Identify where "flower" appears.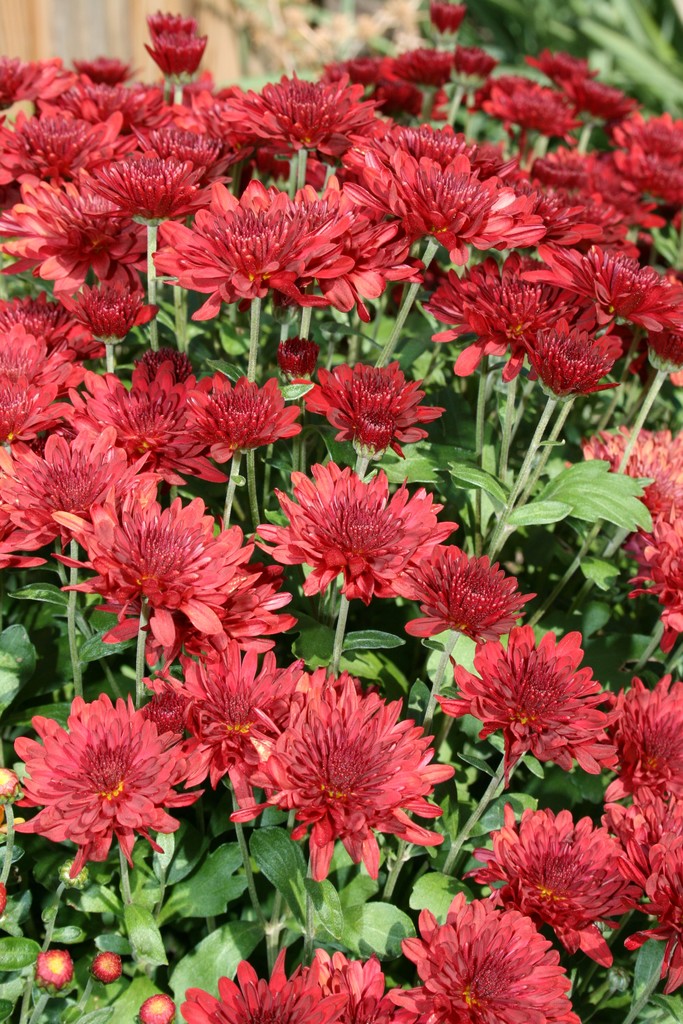
Appears at (49, 499, 261, 645).
